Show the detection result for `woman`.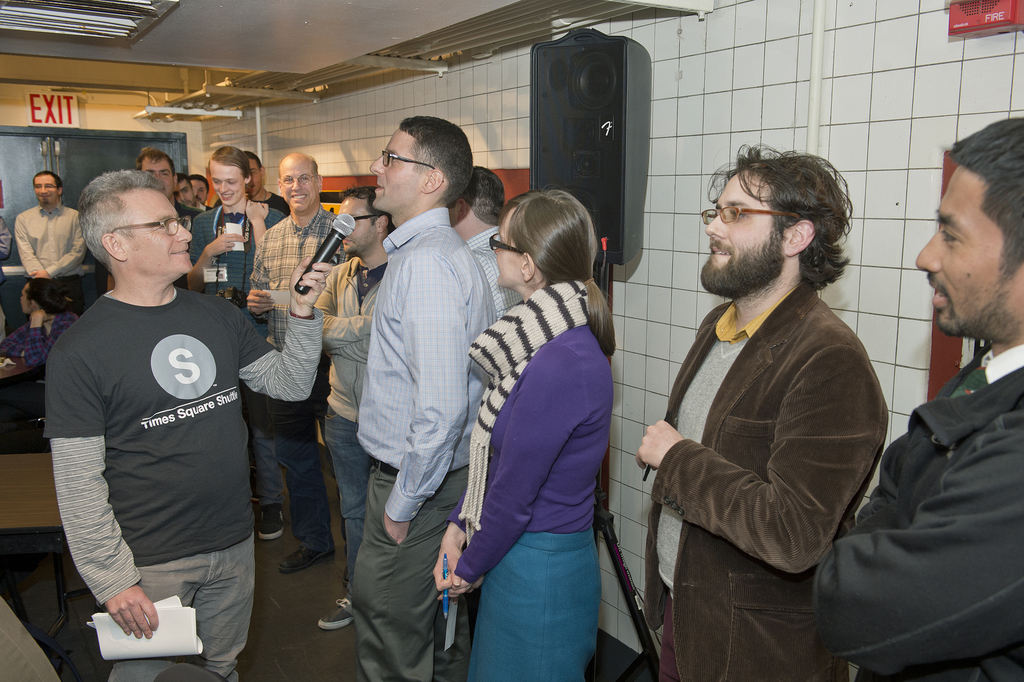
0 280 79 382.
